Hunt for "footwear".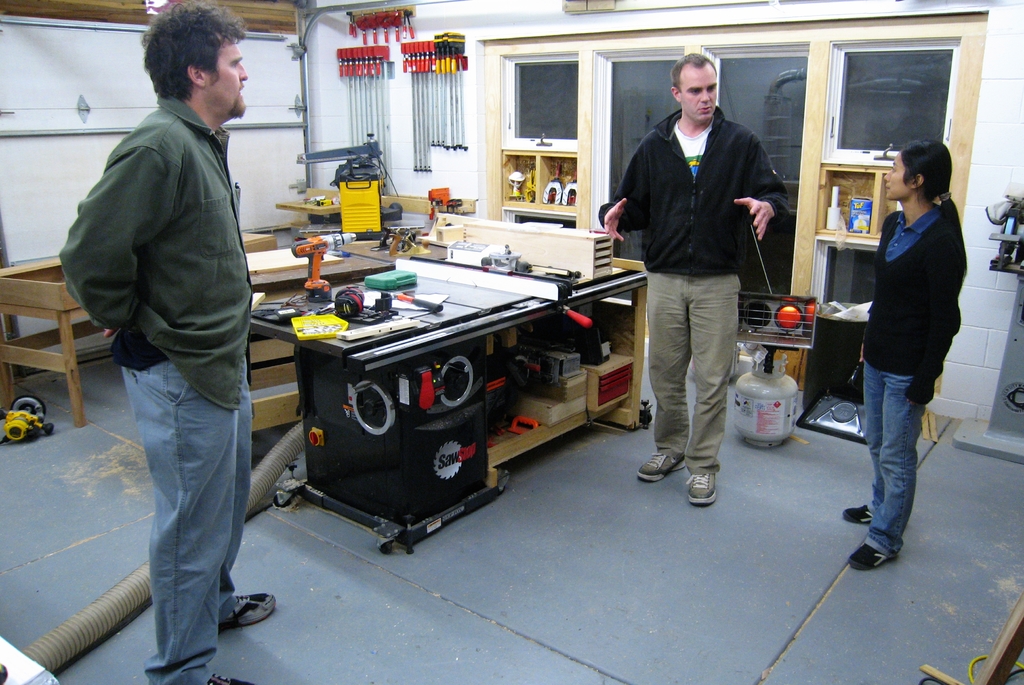
Hunted down at left=688, top=461, right=718, bottom=510.
